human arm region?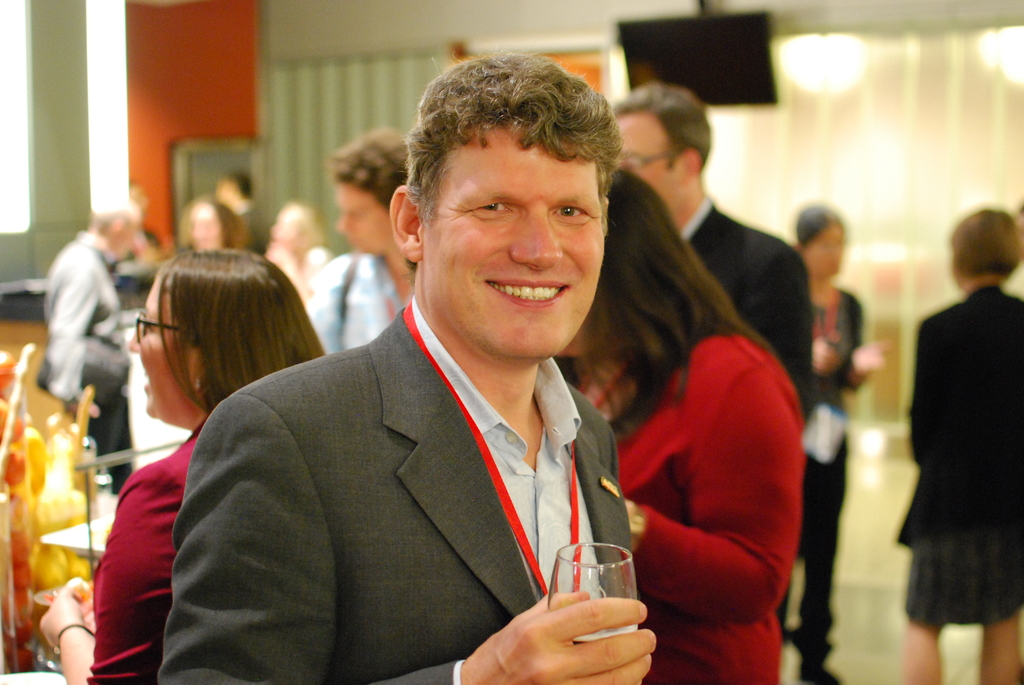
[left=49, top=269, right=97, bottom=398]
